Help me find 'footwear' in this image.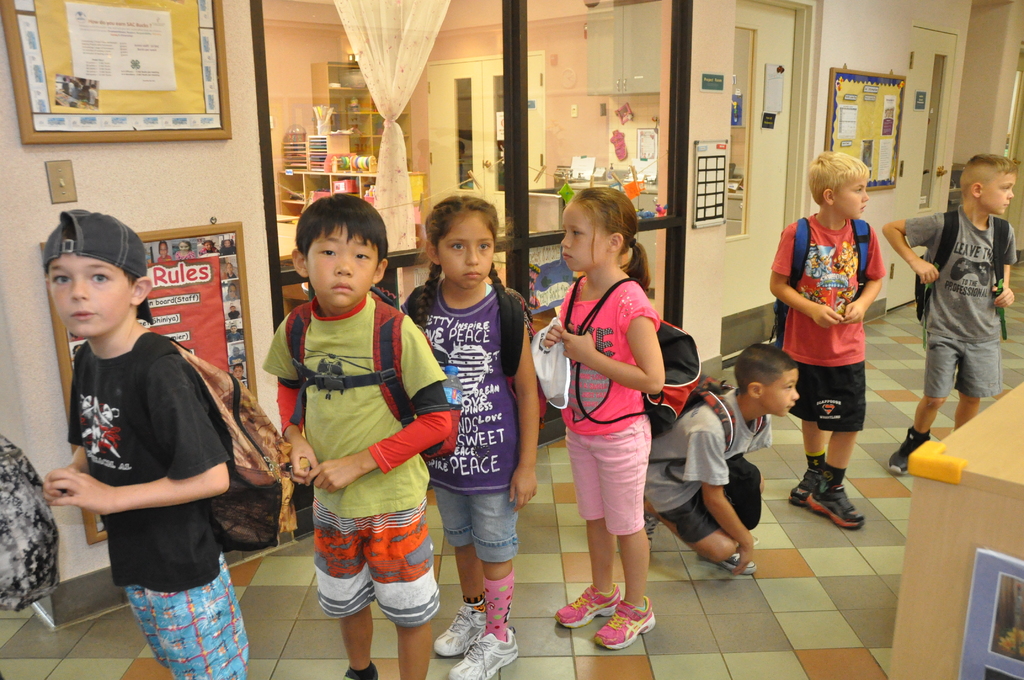
Found it: x1=433, y1=604, x2=485, y2=656.
